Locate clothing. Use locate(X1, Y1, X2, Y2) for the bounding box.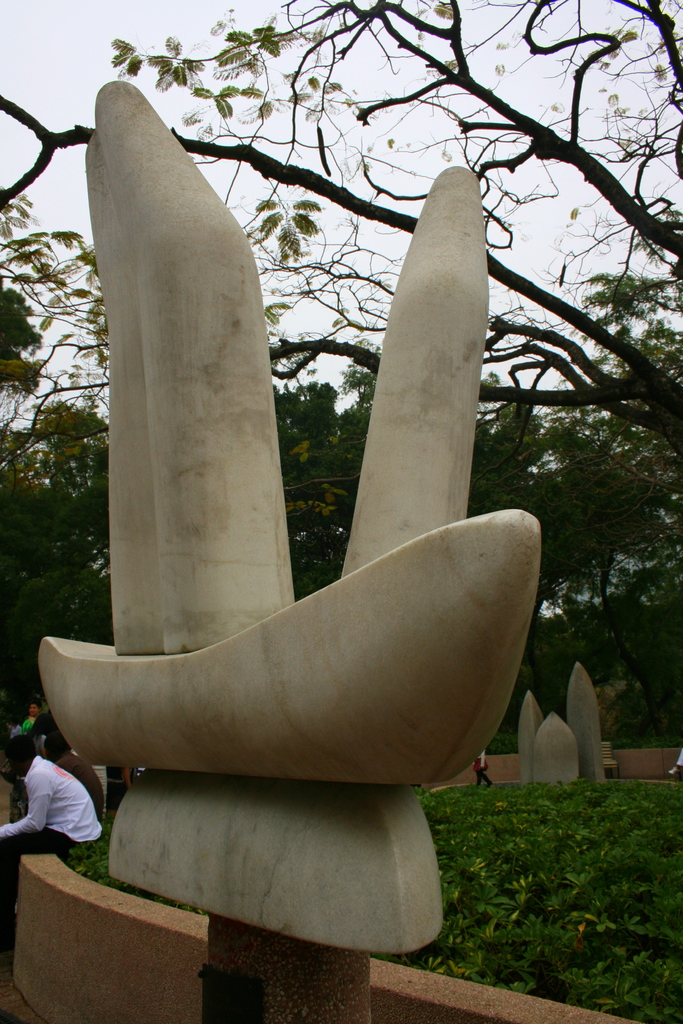
locate(7, 746, 103, 868).
